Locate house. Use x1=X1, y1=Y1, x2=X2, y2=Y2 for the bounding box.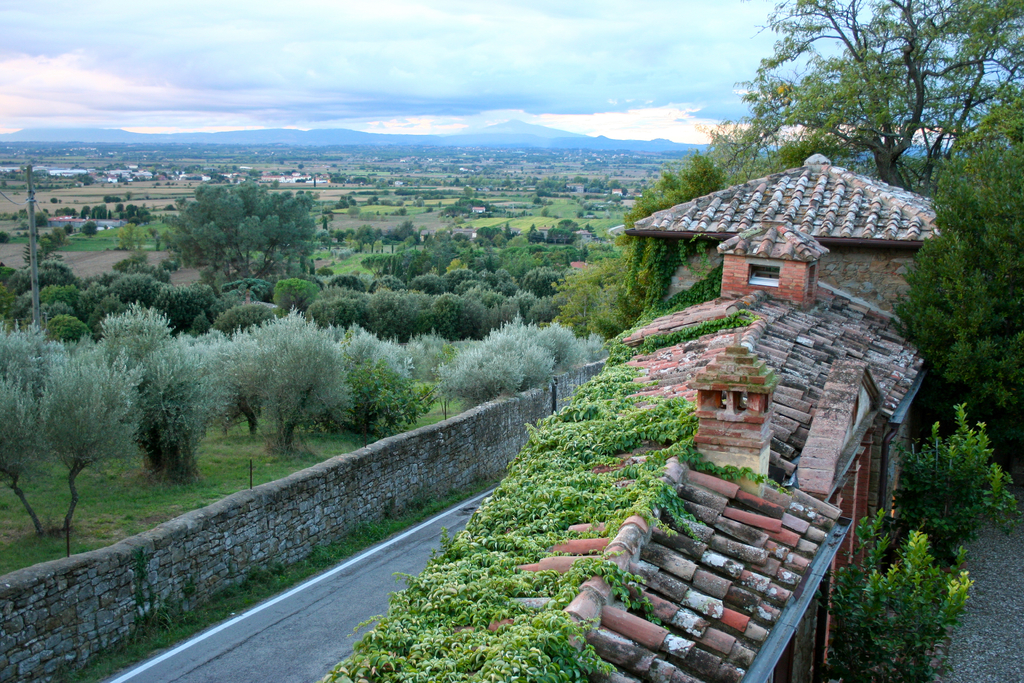
x1=639, y1=163, x2=938, y2=574.
